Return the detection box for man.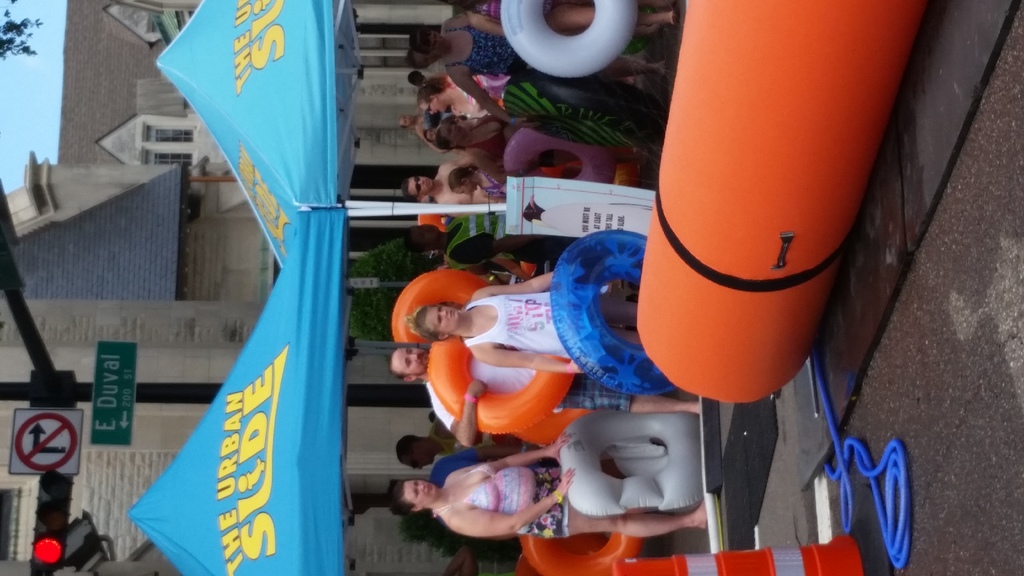
bbox=(404, 151, 472, 220).
